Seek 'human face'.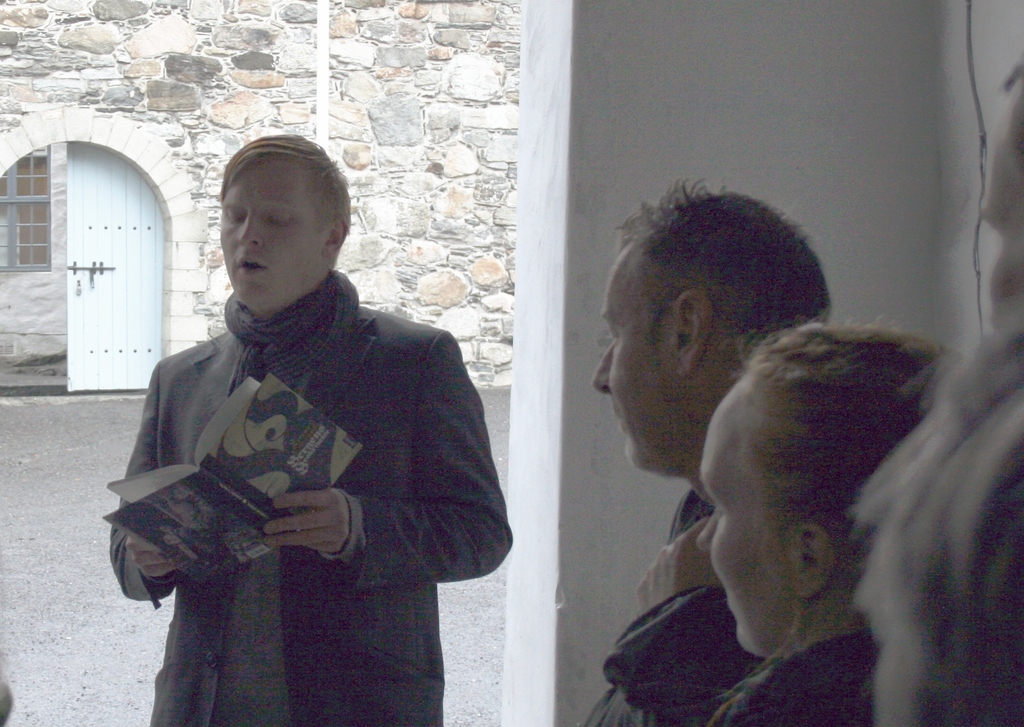
<region>595, 247, 680, 462</region>.
